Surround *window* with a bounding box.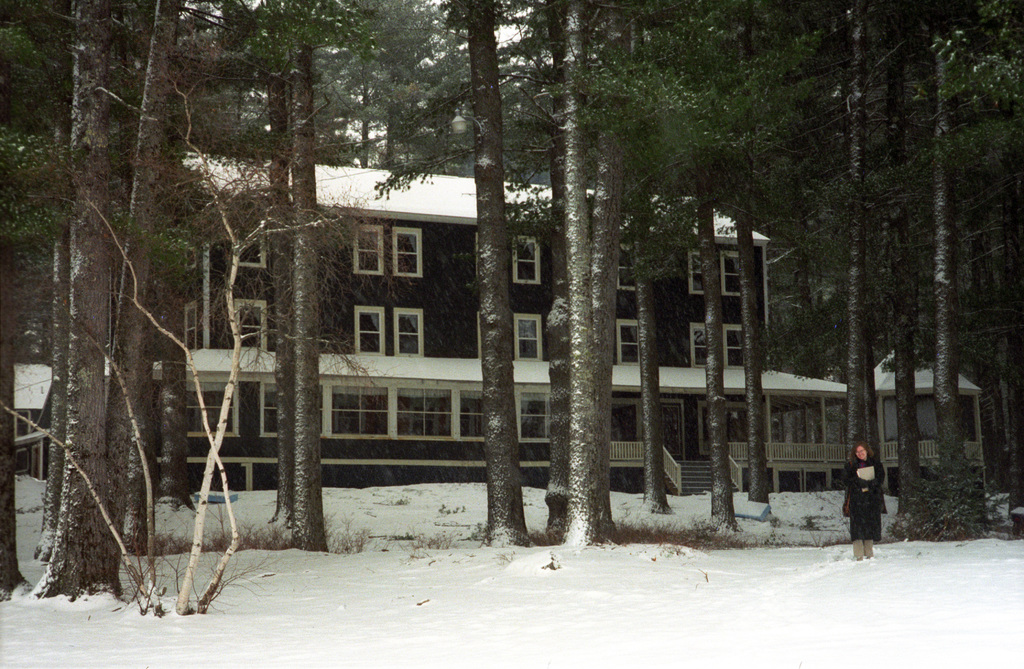
[left=618, top=326, right=640, bottom=366].
